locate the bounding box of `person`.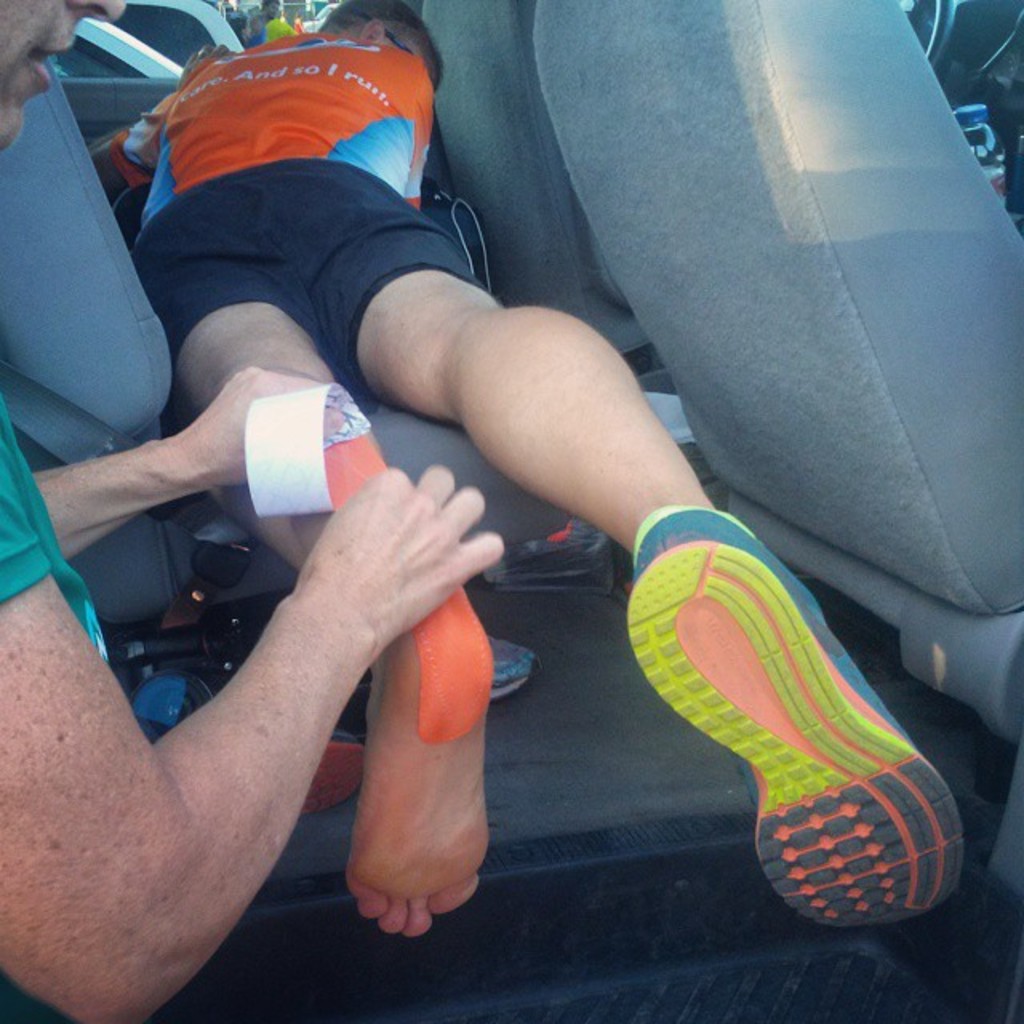
Bounding box: [left=0, top=0, right=507, bottom=1022].
